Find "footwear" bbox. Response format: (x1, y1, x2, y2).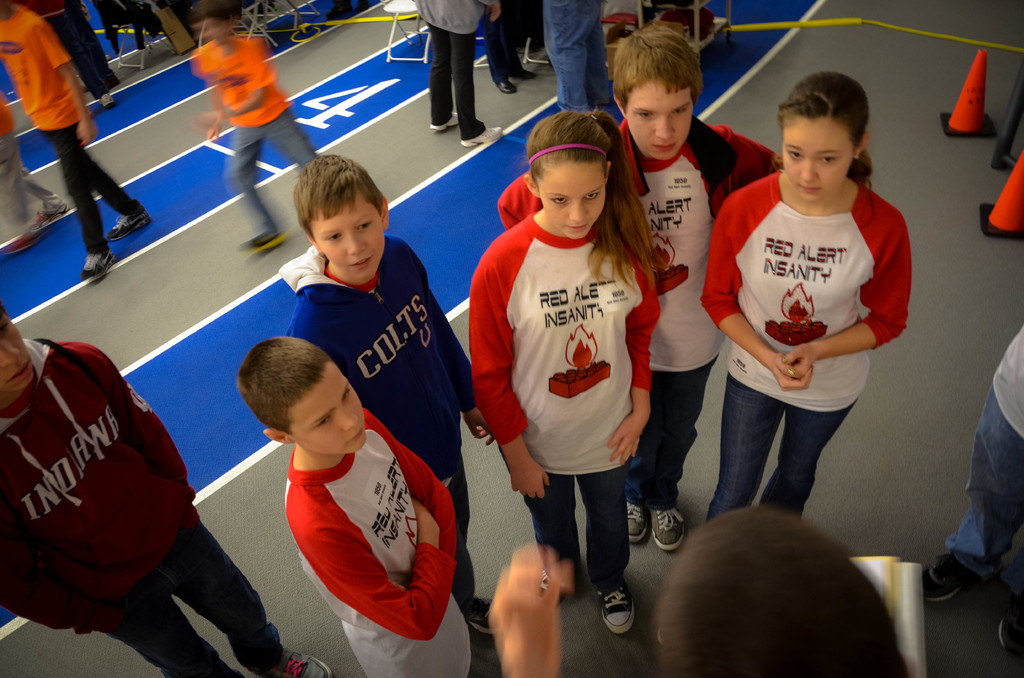
(466, 592, 502, 639).
